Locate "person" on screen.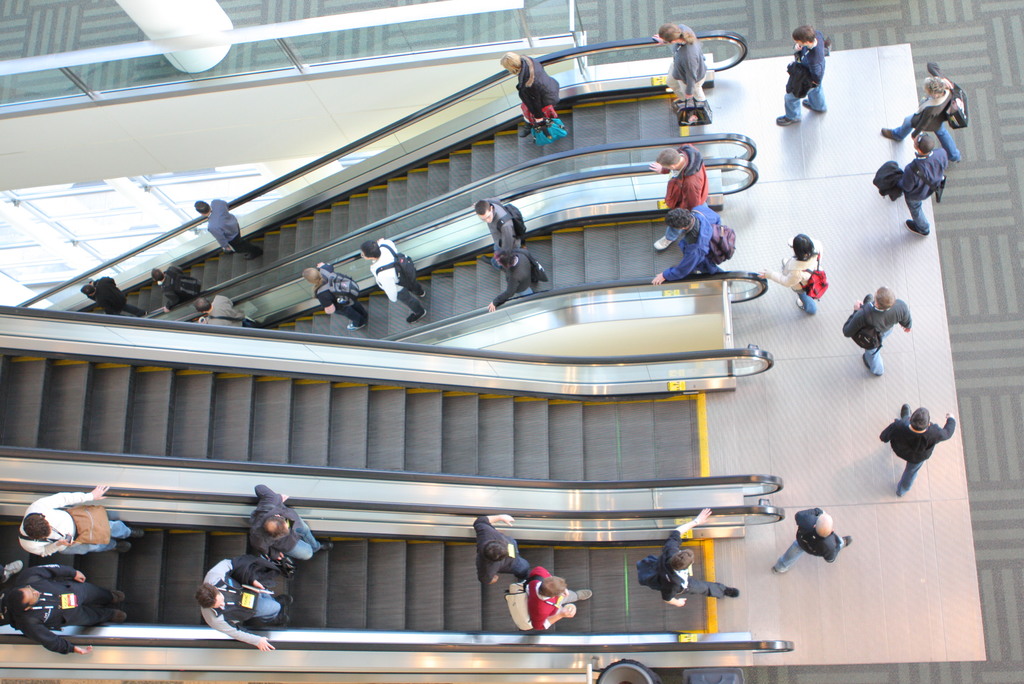
On screen at region(656, 32, 711, 103).
